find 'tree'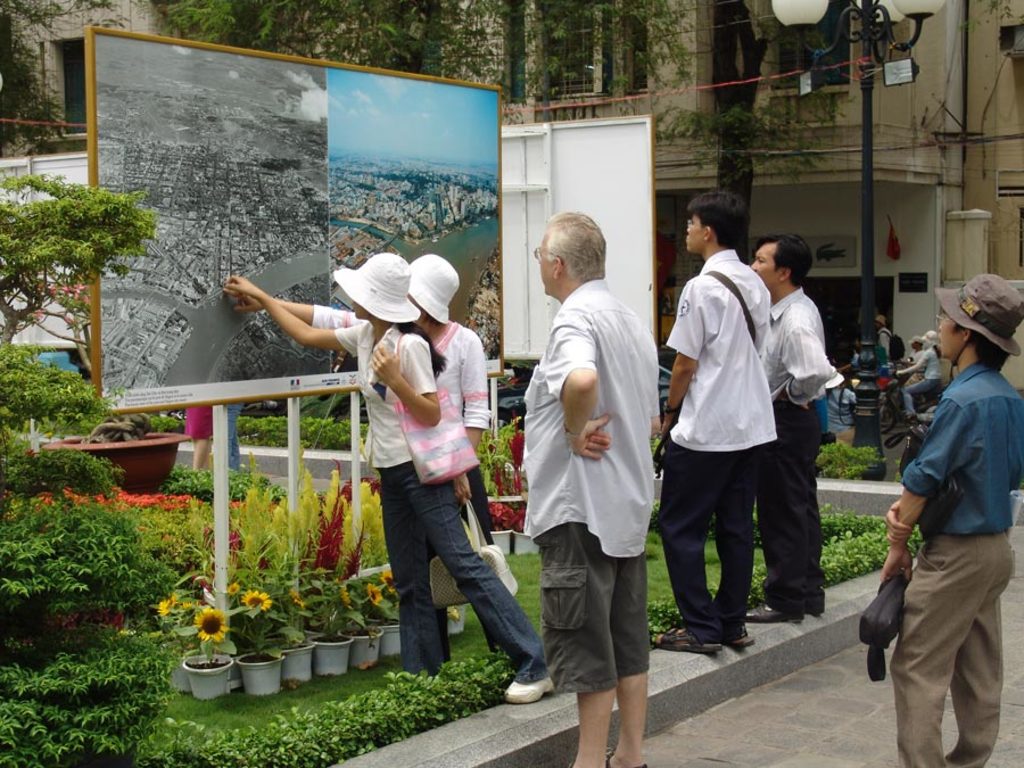
0 159 197 688
